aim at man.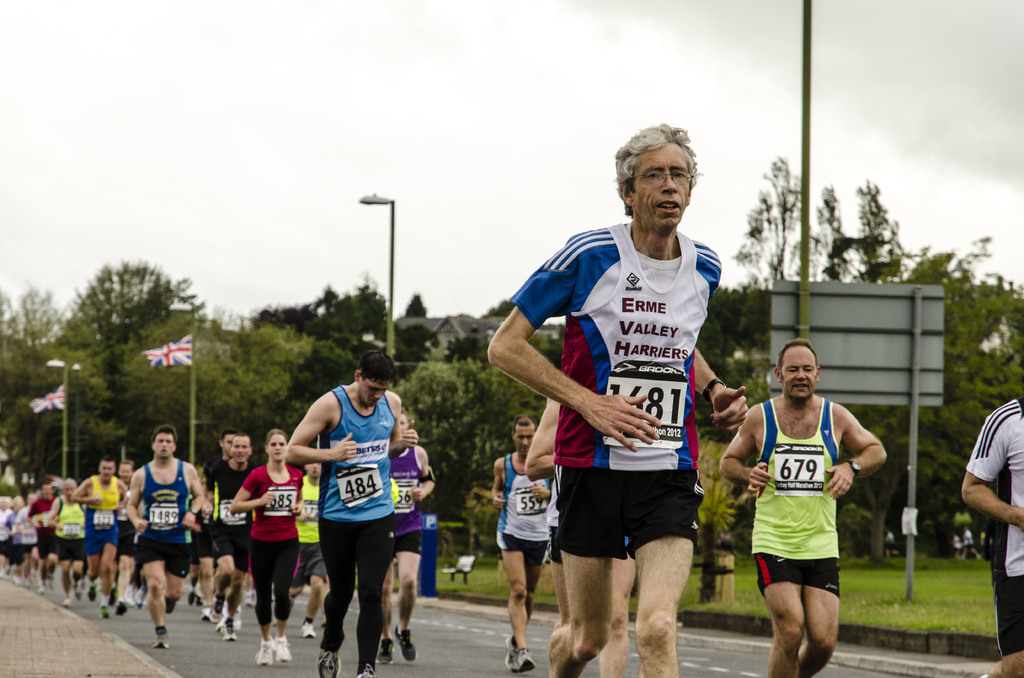
Aimed at crop(123, 424, 203, 647).
